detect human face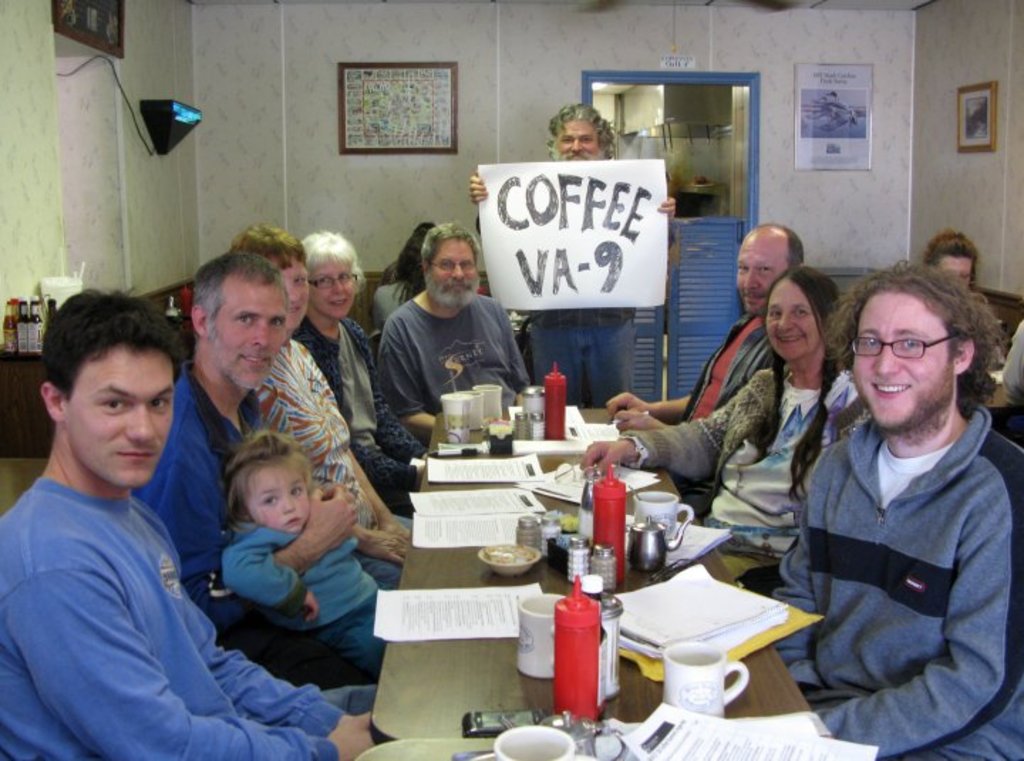
detection(555, 119, 602, 162)
